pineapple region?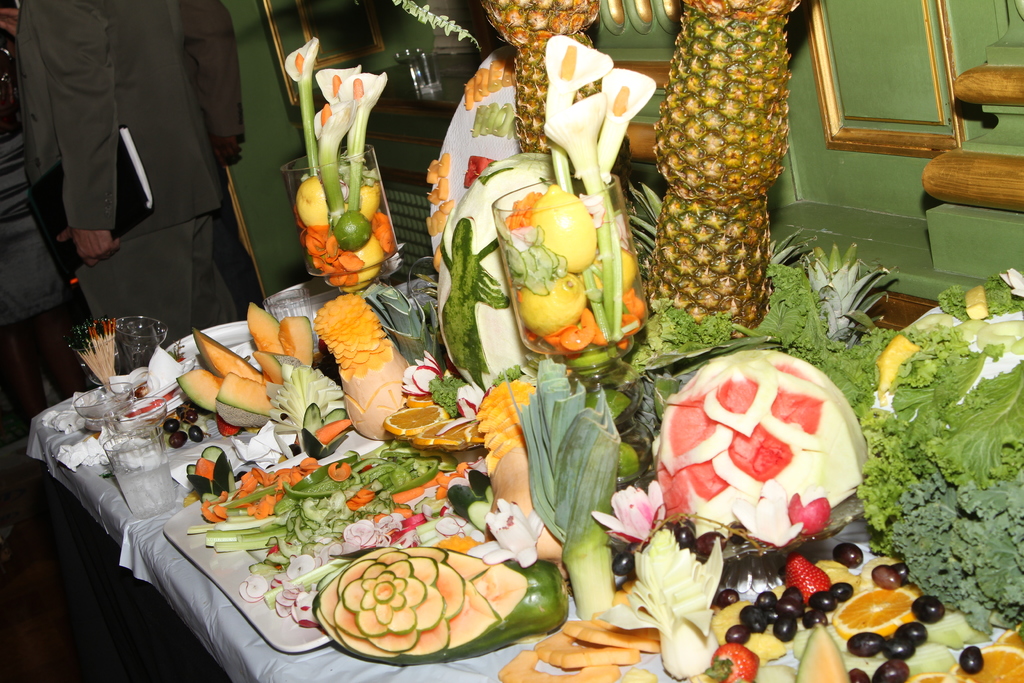
rect(652, 194, 780, 352)
